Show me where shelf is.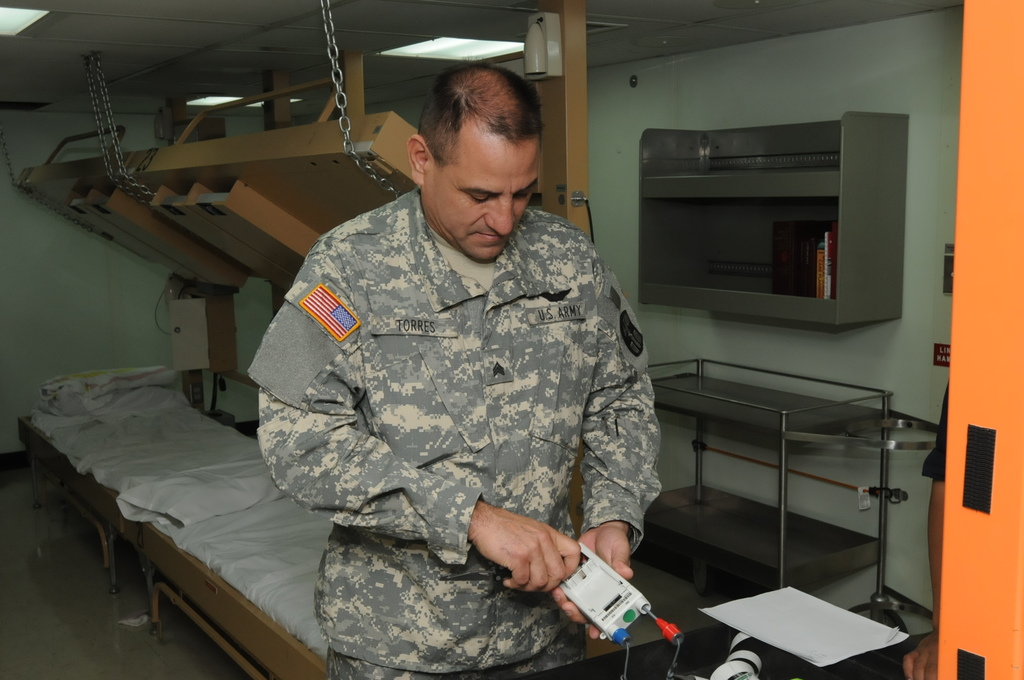
shelf is at pyautogui.locateOnScreen(635, 360, 892, 613).
